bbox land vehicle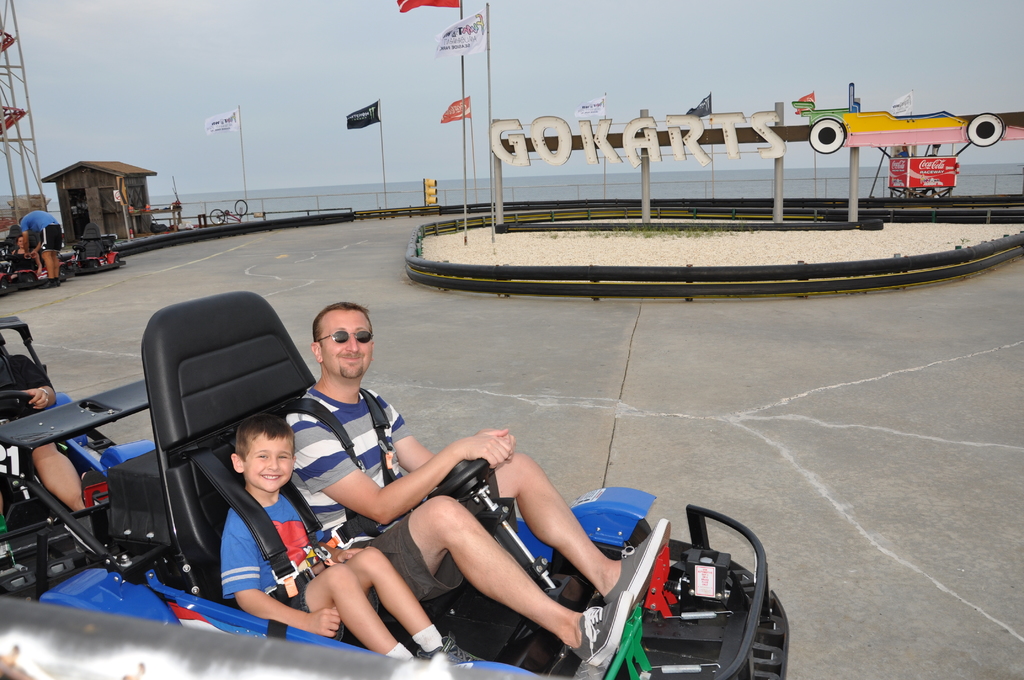
bbox=(60, 223, 123, 273)
